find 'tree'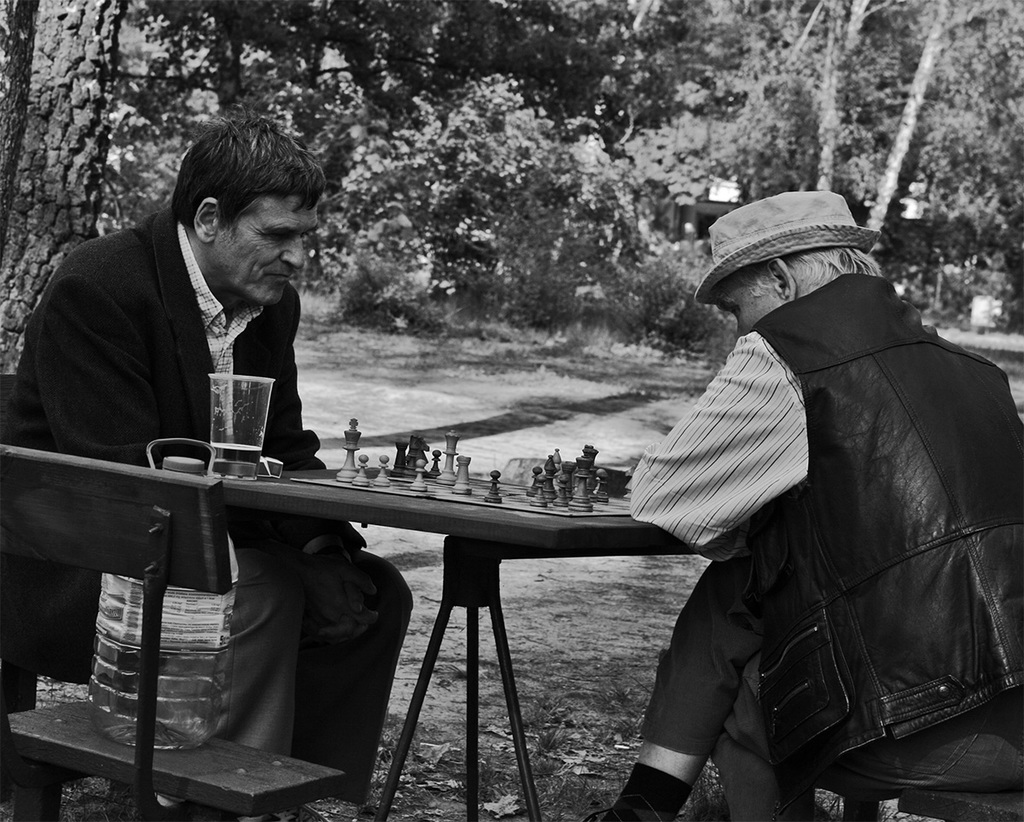
box=[298, 71, 727, 358]
